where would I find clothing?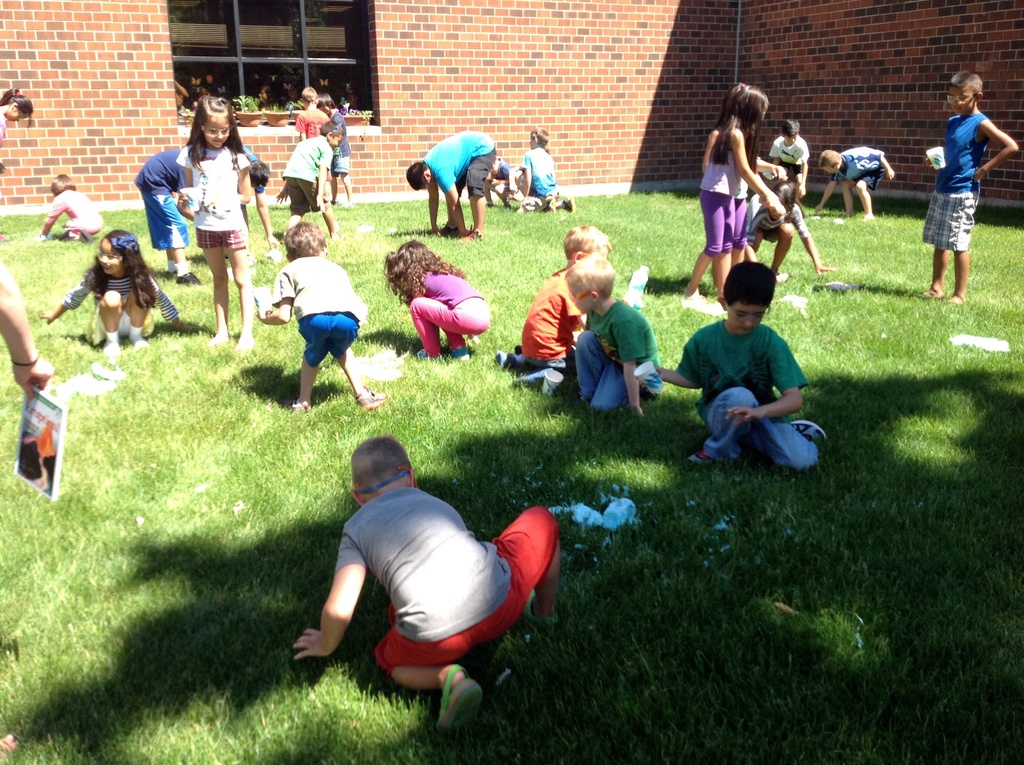
At [x1=289, y1=103, x2=328, y2=136].
